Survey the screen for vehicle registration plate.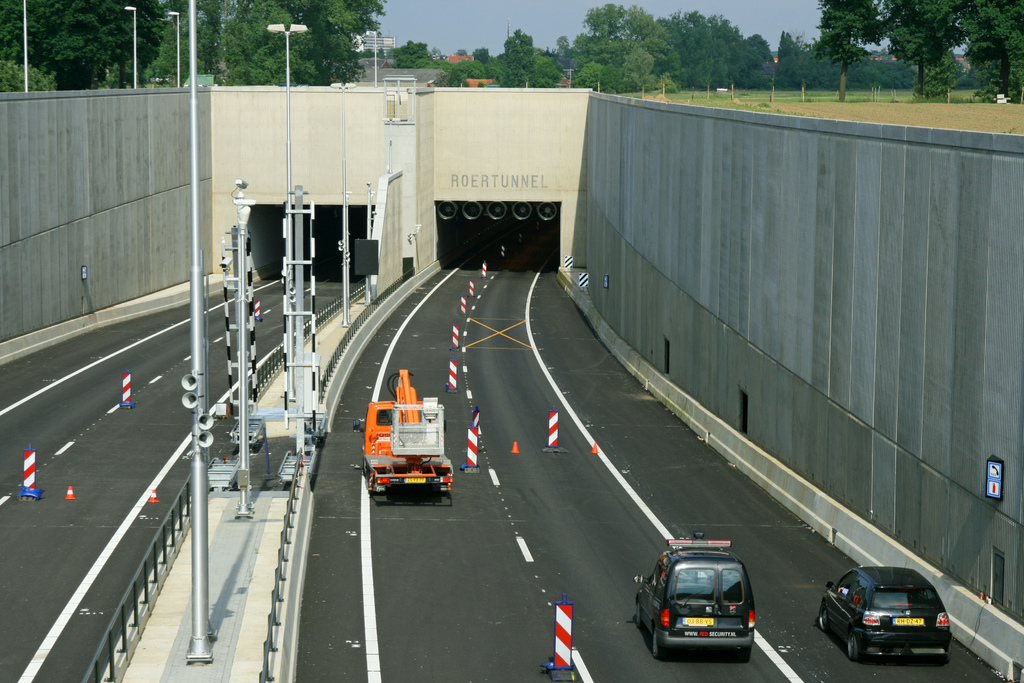
Survey found: (892, 616, 924, 626).
